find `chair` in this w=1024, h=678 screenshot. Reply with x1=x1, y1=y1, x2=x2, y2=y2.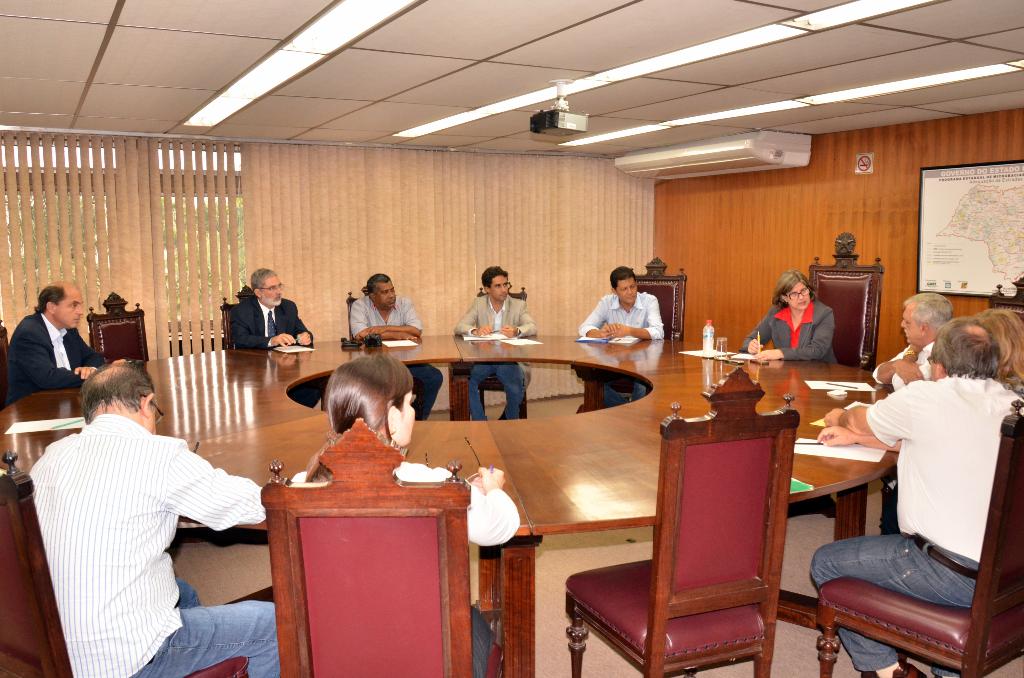
x1=210, y1=280, x2=295, y2=344.
